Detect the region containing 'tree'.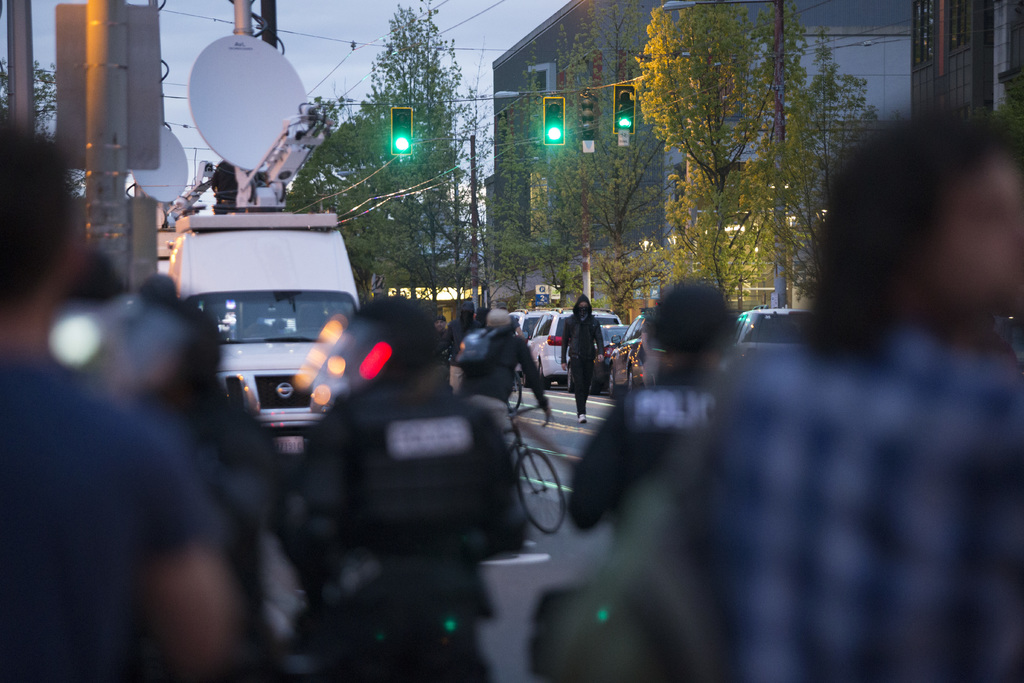
594:11:871:311.
